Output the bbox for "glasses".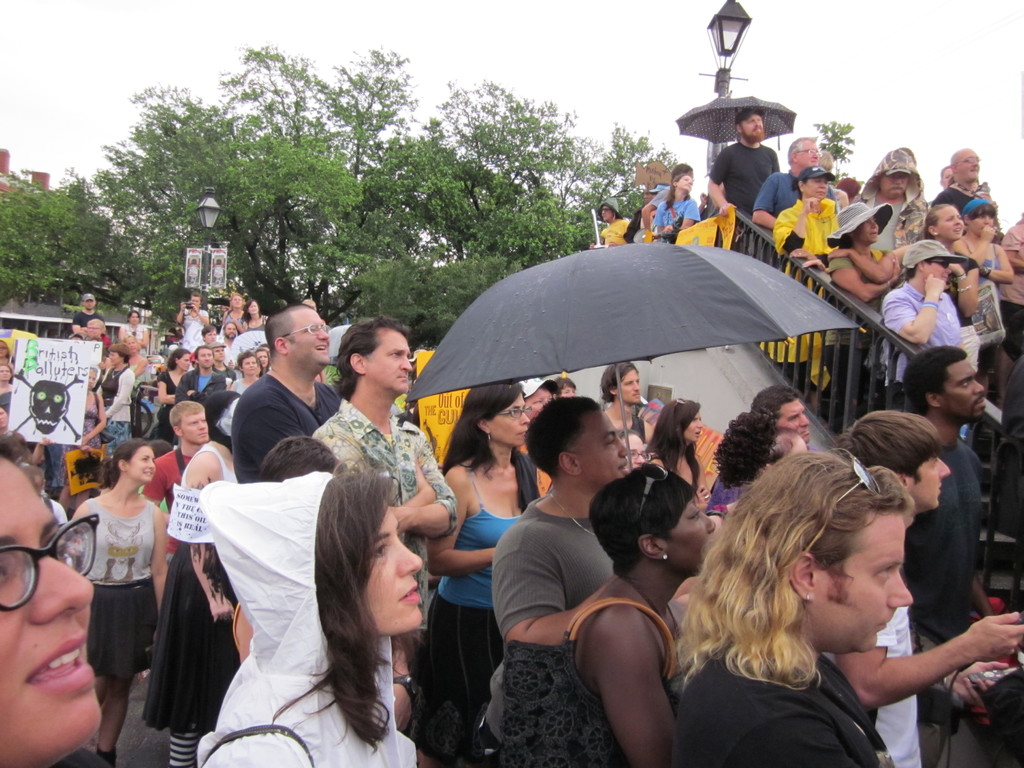
box=[626, 451, 653, 463].
